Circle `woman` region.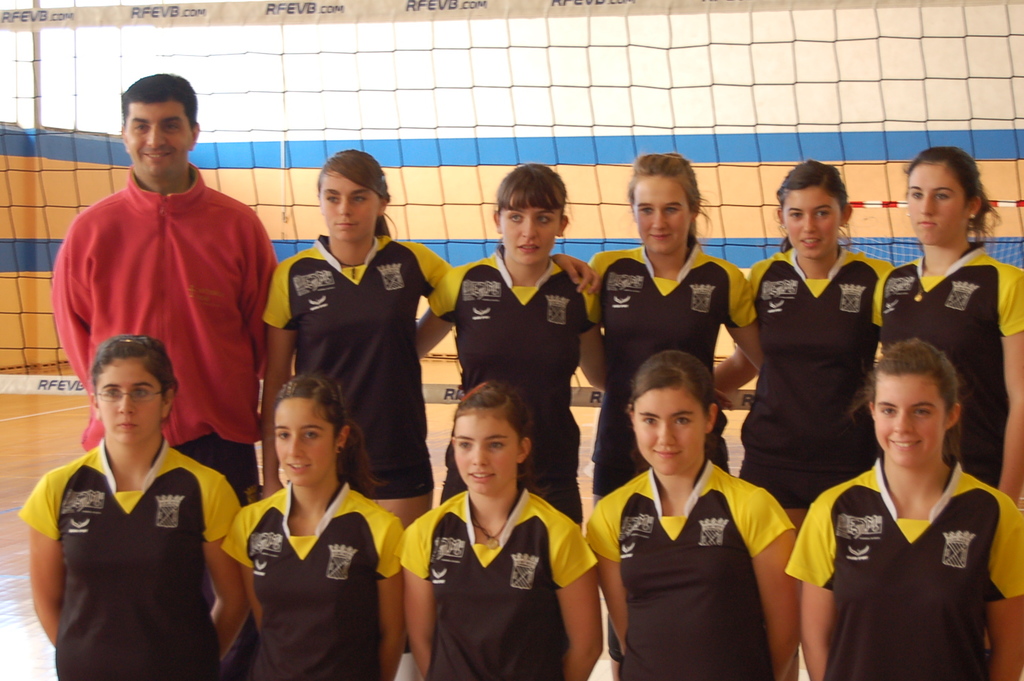
Region: (788,330,1023,680).
